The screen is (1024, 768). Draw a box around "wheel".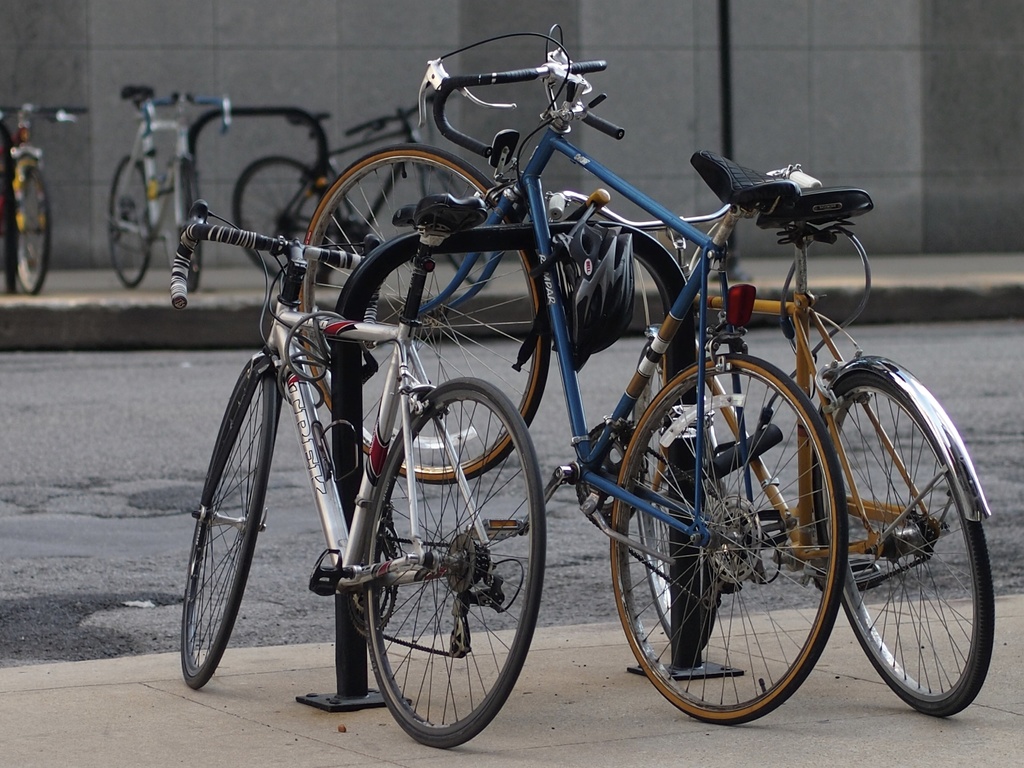
detection(15, 166, 53, 297).
